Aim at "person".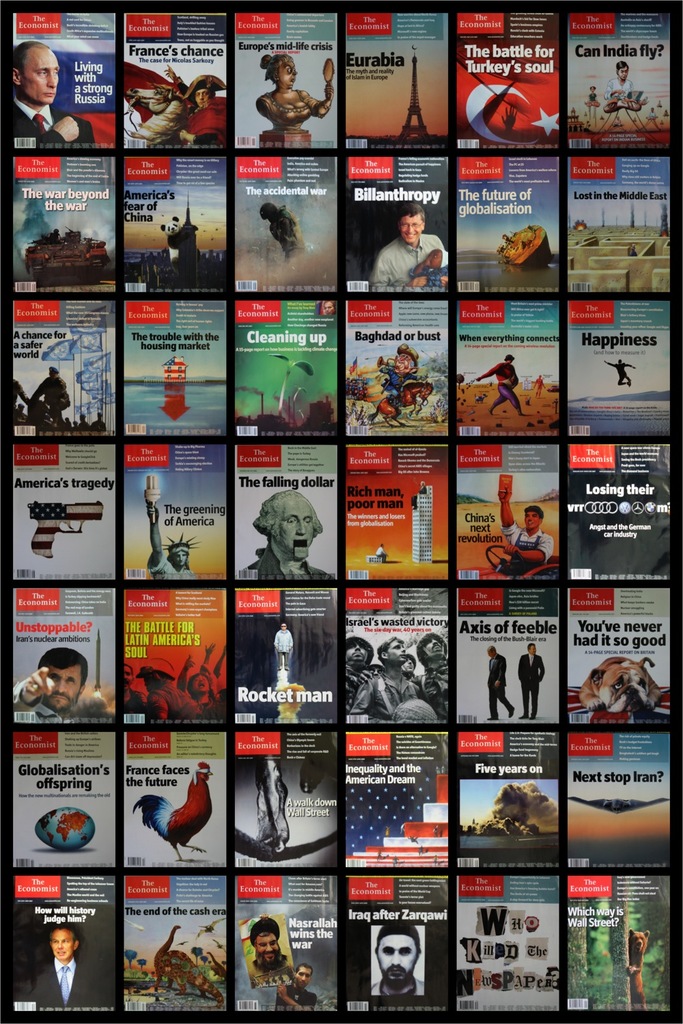
Aimed at crop(274, 963, 320, 1012).
